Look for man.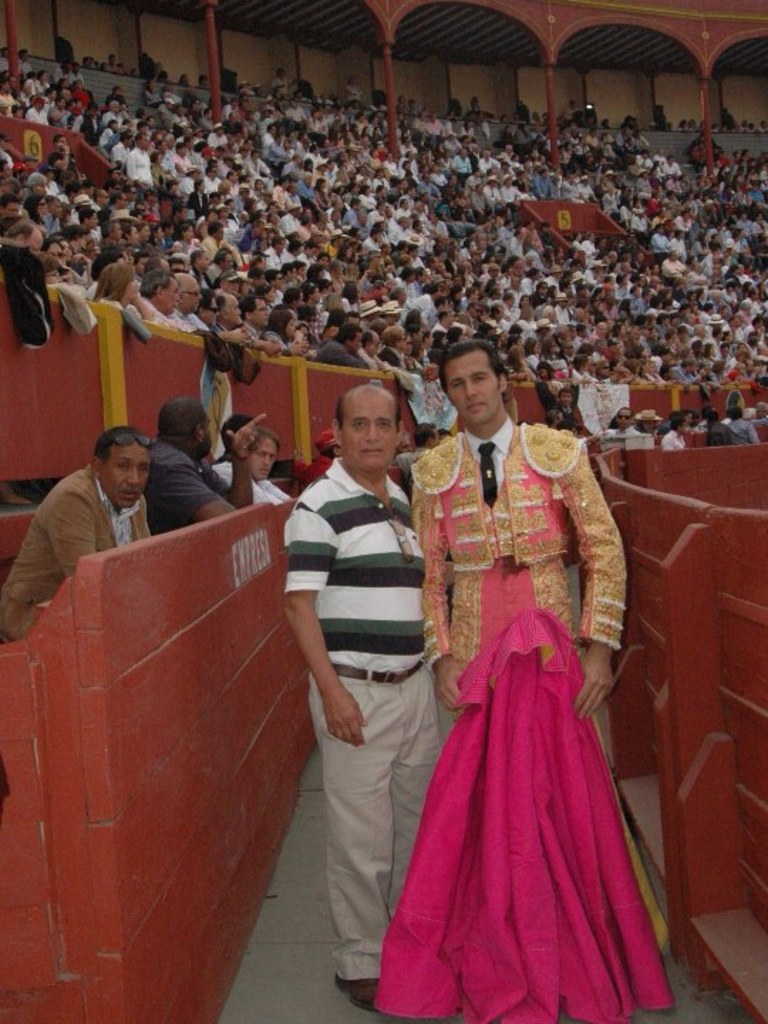
Found: bbox=(132, 395, 253, 523).
